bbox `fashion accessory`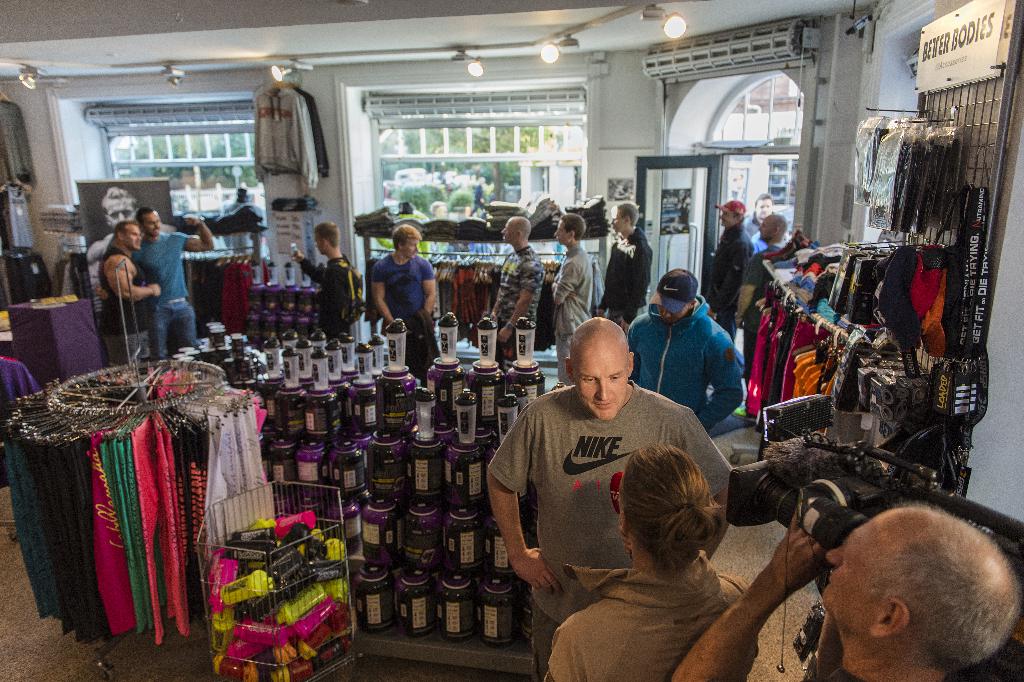
{"x1": 506, "y1": 320, "x2": 514, "y2": 328}
